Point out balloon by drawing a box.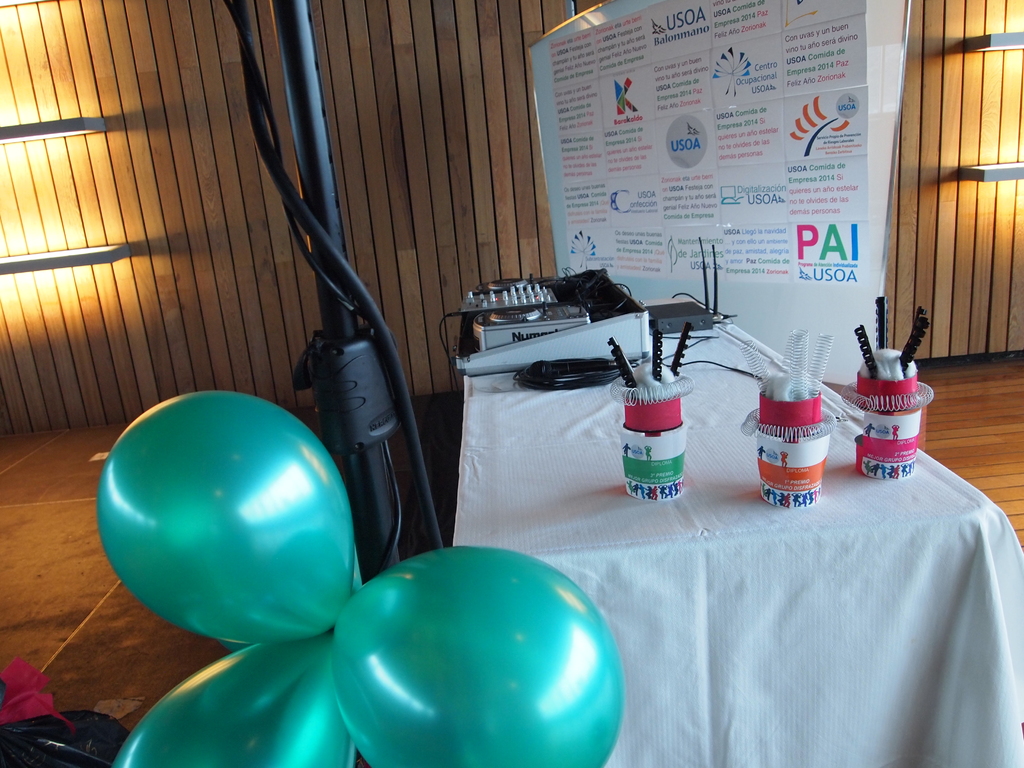
(x1=105, y1=630, x2=356, y2=767).
